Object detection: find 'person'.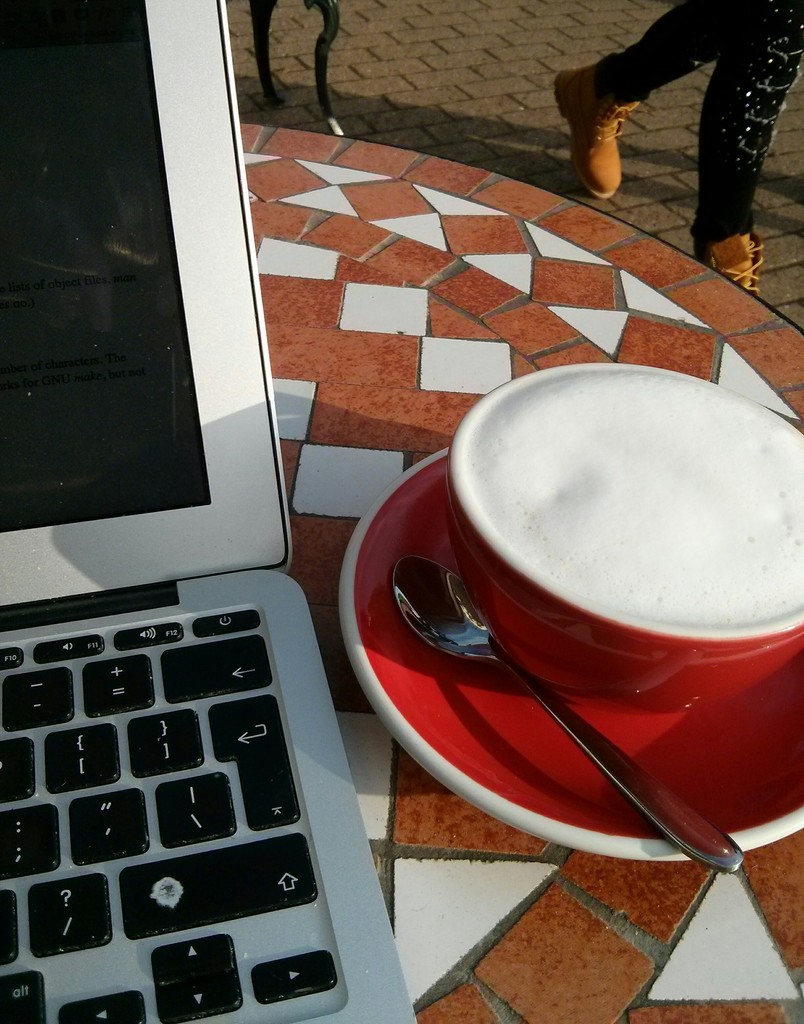
543/0/769/219.
